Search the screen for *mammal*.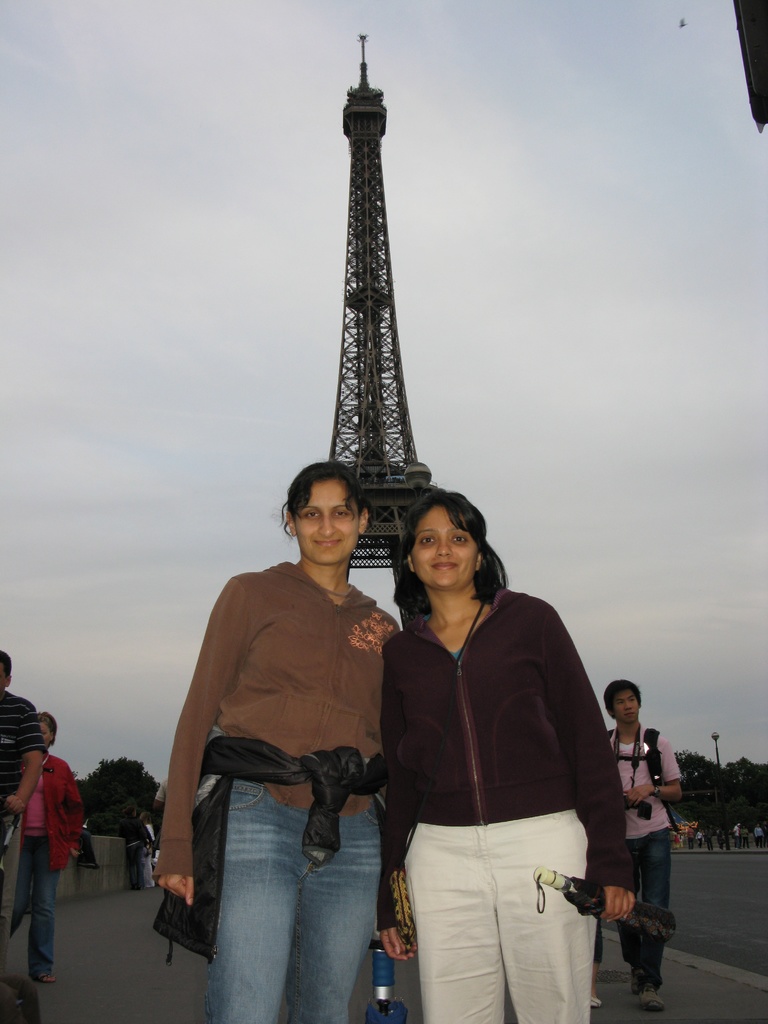
Found at [0, 646, 43, 968].
